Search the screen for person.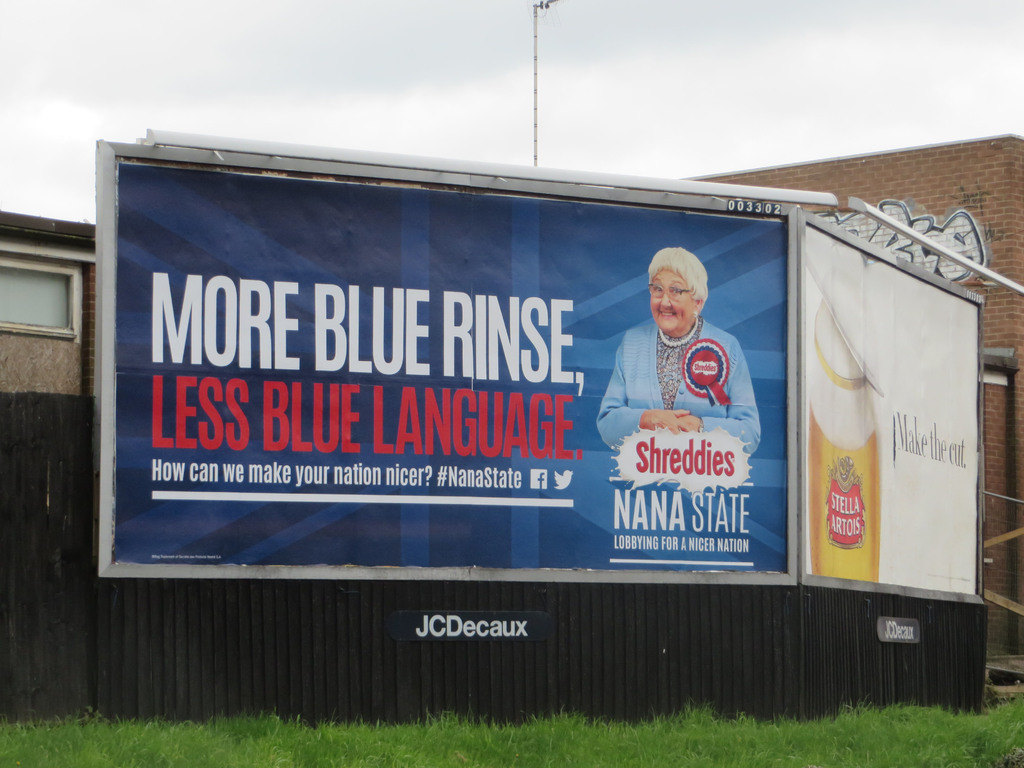
Found at BBox(607, 246, 740, 488).
